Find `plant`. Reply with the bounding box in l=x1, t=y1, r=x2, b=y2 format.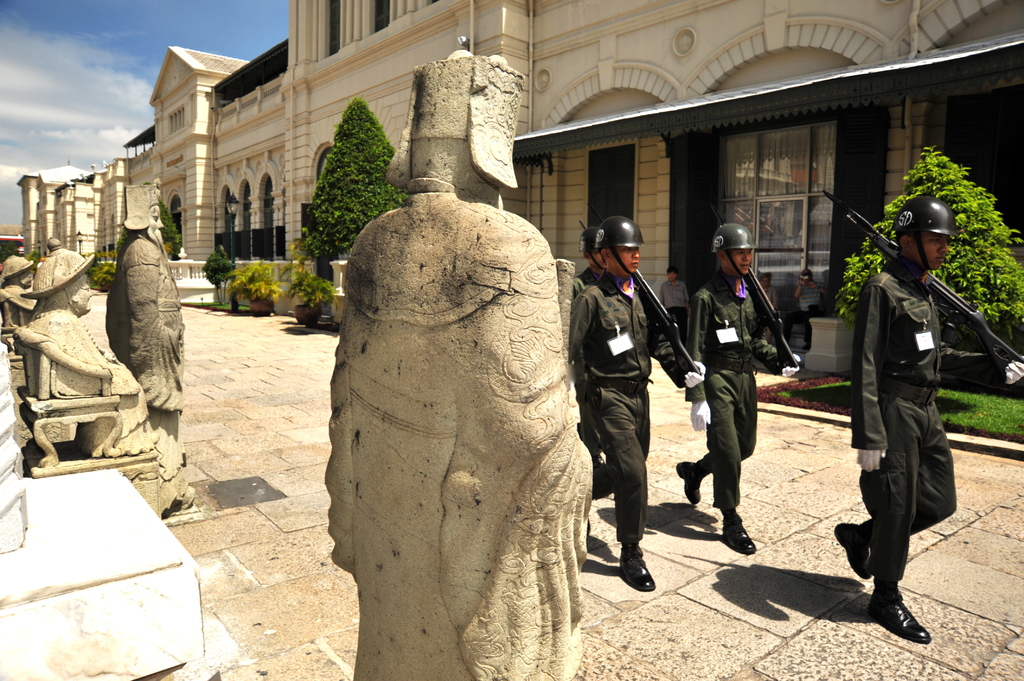
l=279, t=264, r=338, b=302.
